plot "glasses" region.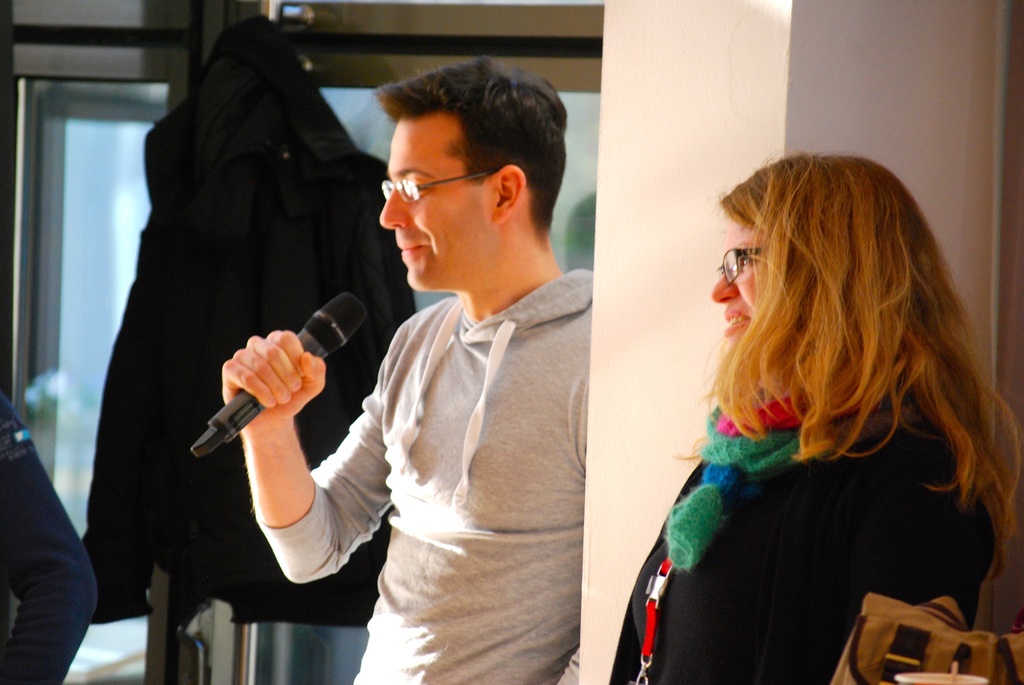
Plotted at {"x1": 376, "y1": 170, "x2": 504, "y2": 201}.
